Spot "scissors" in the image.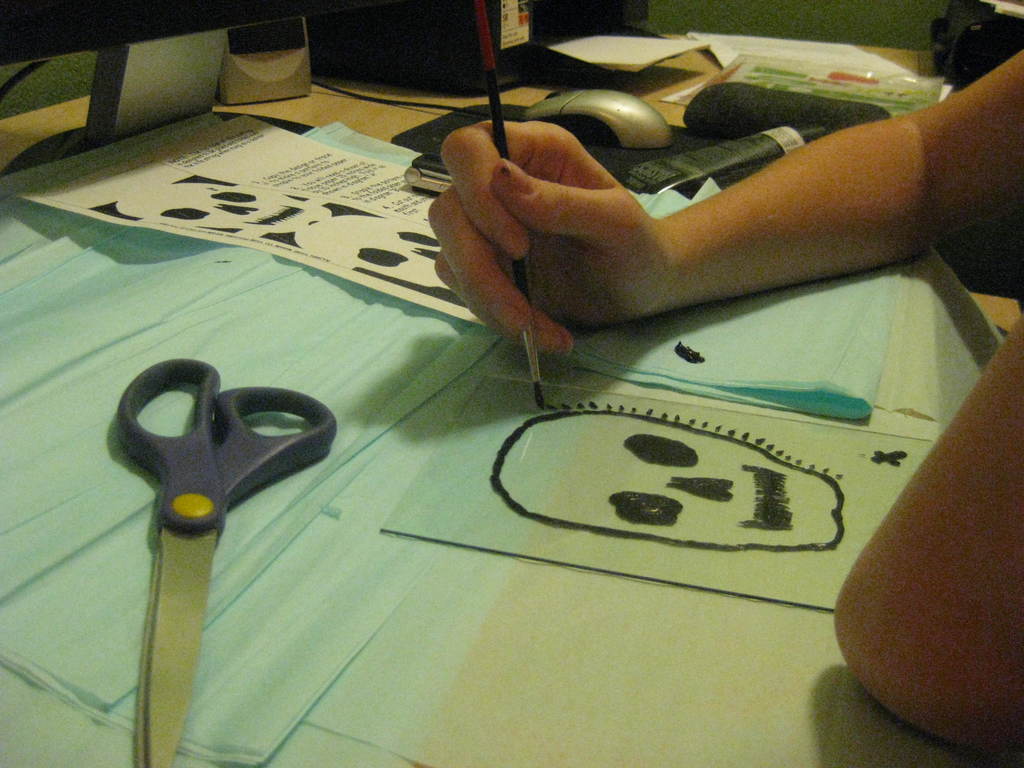
"scissors" found at (left=115, top=353, right=339, bottom=767).
